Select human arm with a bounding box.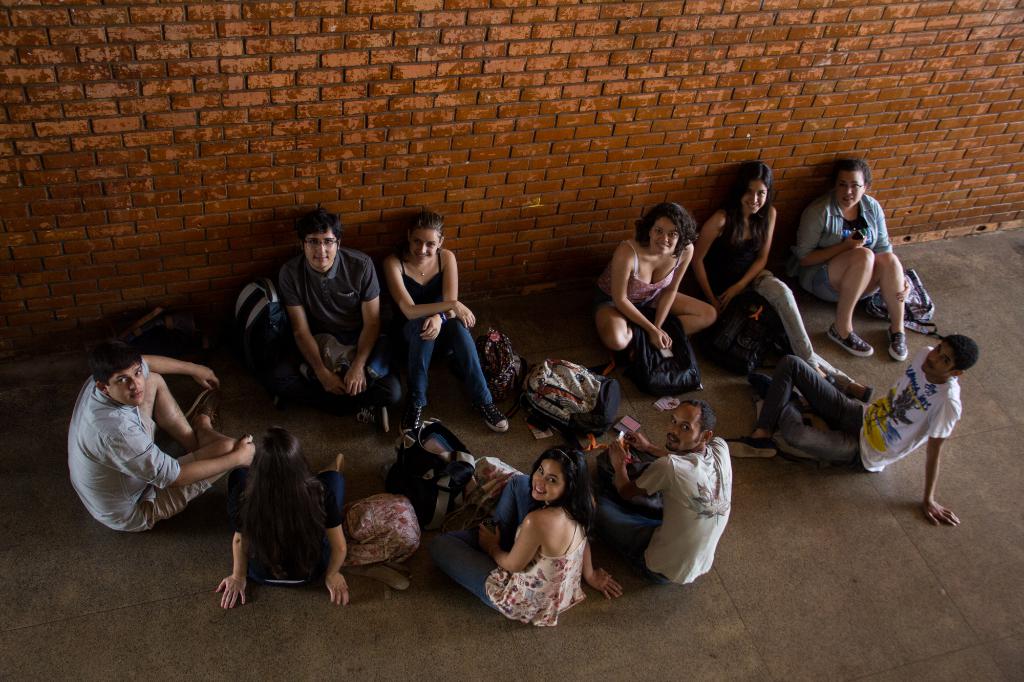
select_region(625, 429, 672, 455).
